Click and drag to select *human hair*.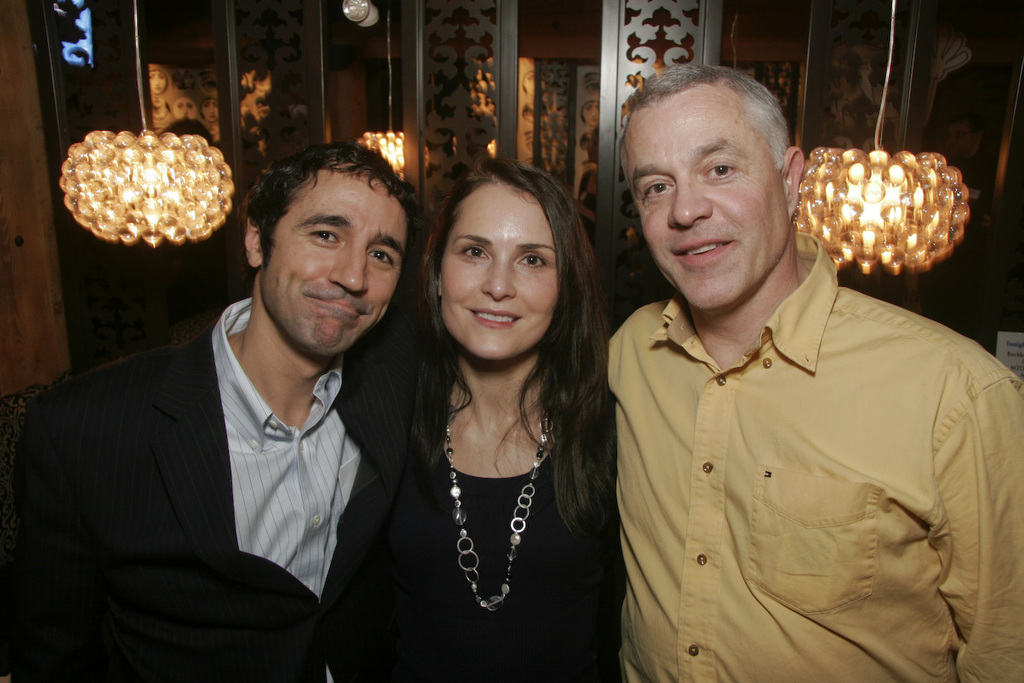
Selection: x1=250 y1=137 x2=428 y2=267.
